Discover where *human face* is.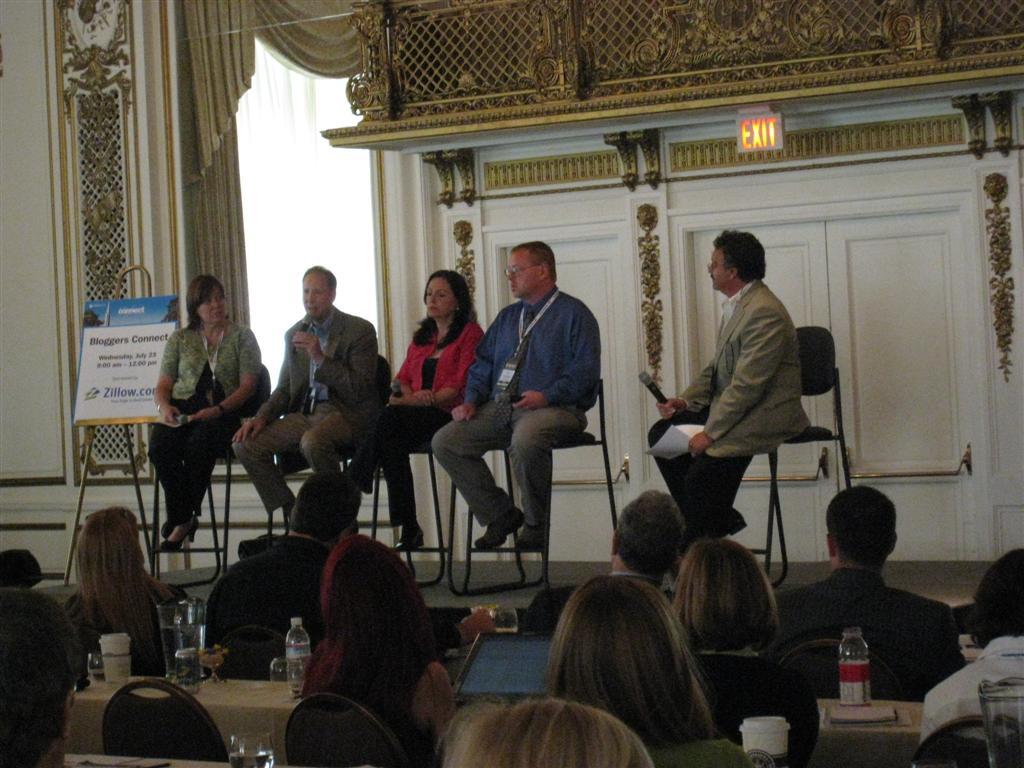
Discovered at x1=300 y1=276 x2=330 y2=308.
